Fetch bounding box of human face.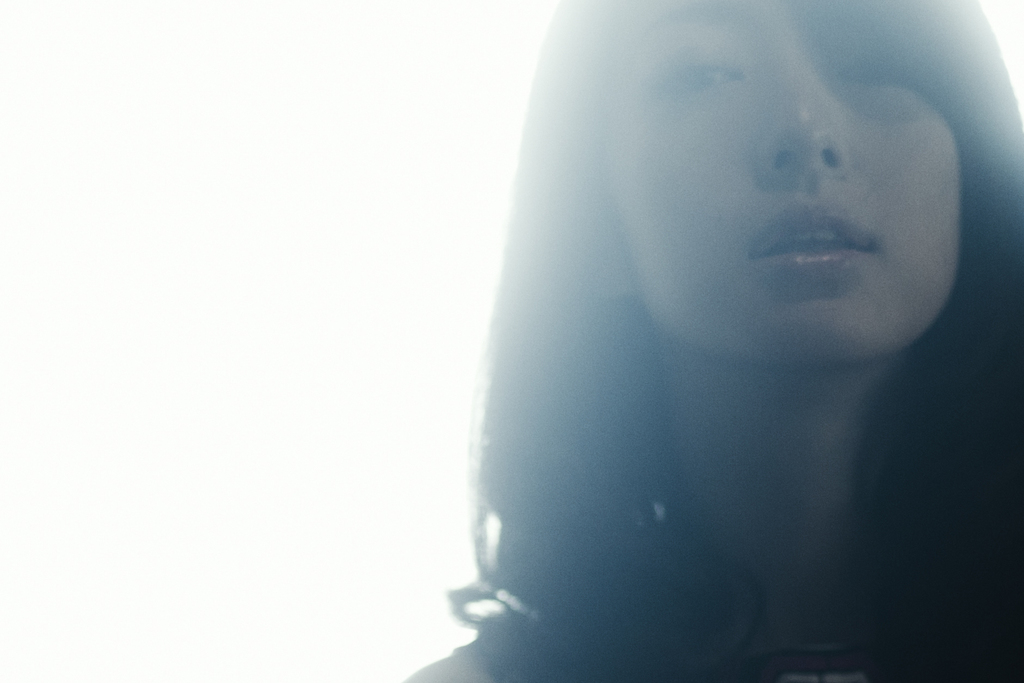
Bbox: rect(588, 0, 978, 365).
